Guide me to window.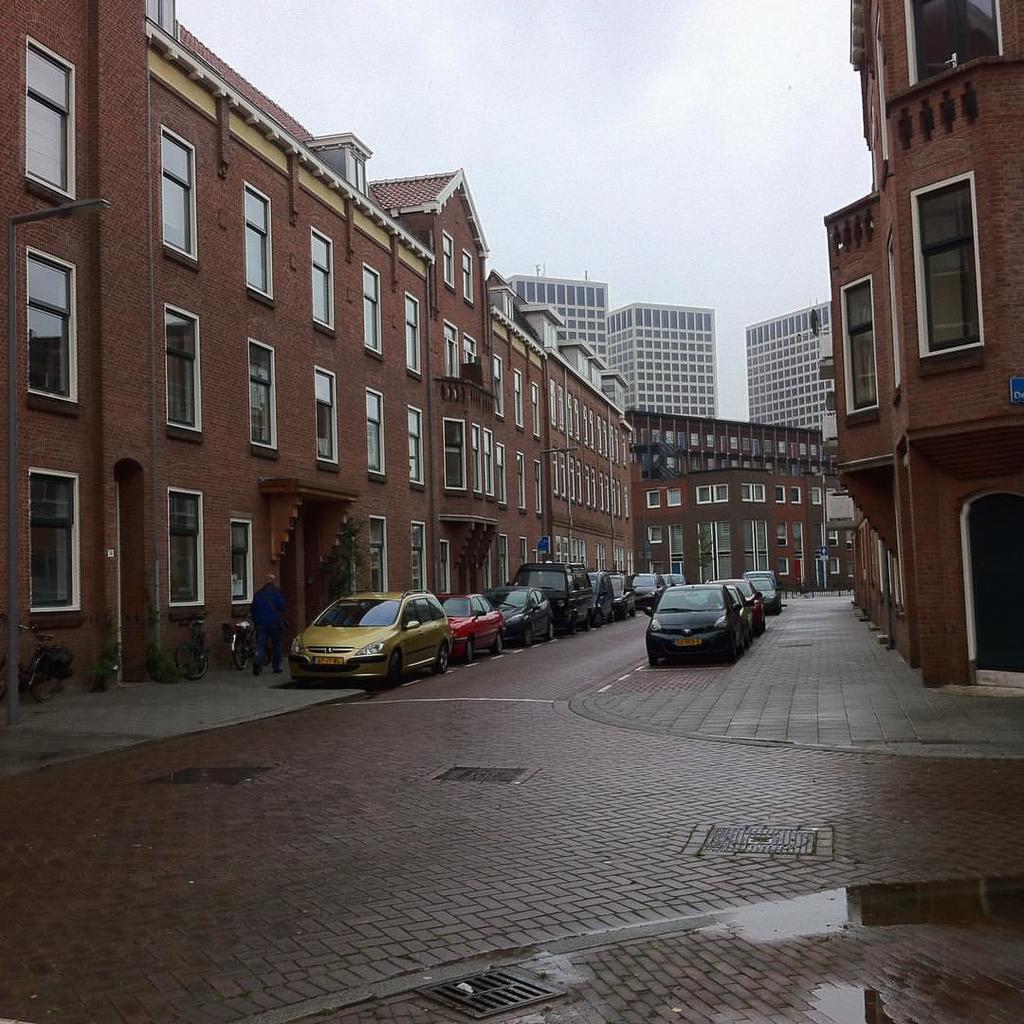
Guidance: (833, 265, 887, 420).
